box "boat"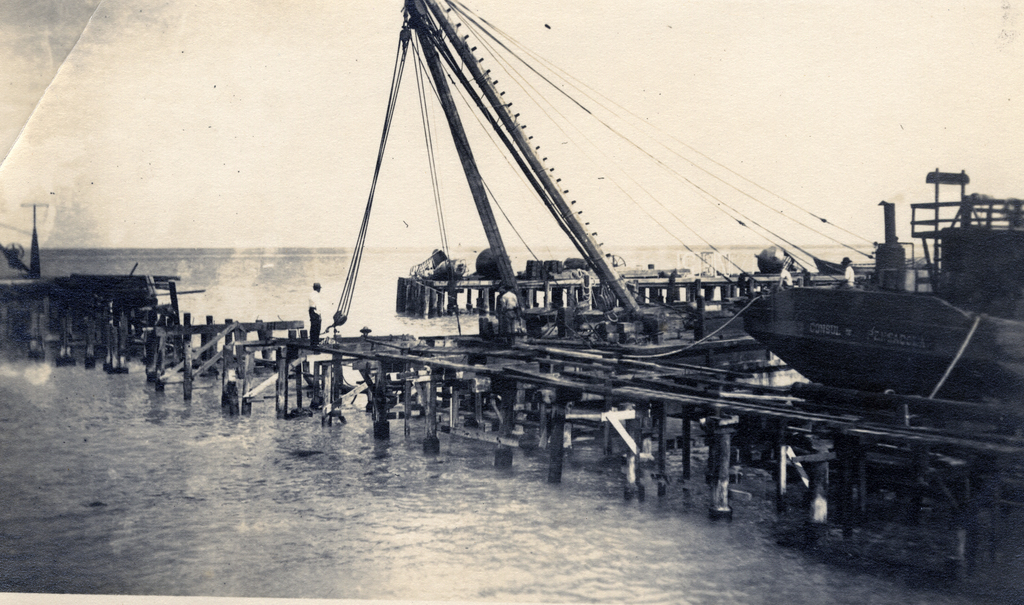
detection(711, 204, 1005, 411)
